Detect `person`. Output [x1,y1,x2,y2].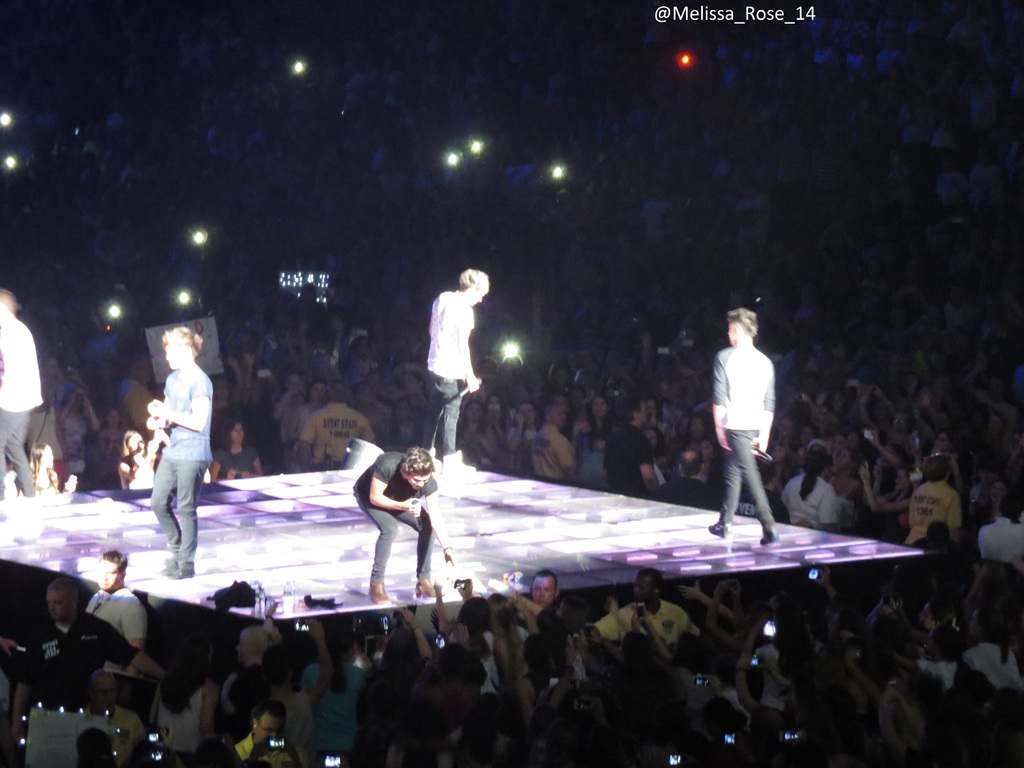
[115,426,161,502].
